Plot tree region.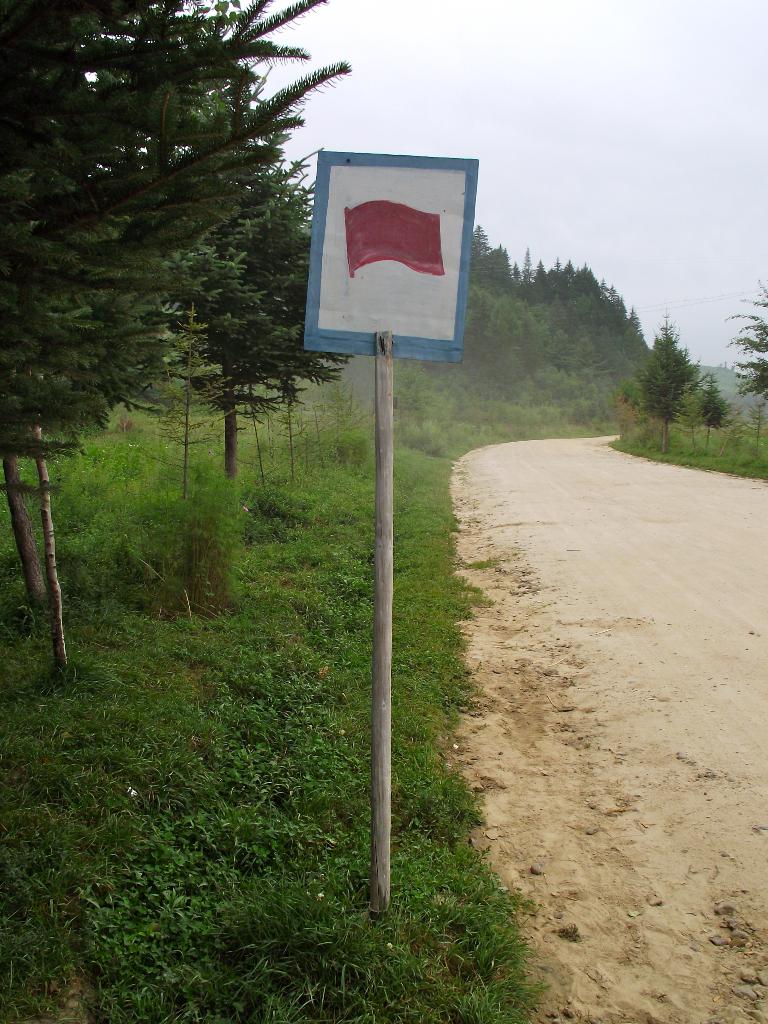
Plotted at [left=631, top=319, right=707, bottom=451].
